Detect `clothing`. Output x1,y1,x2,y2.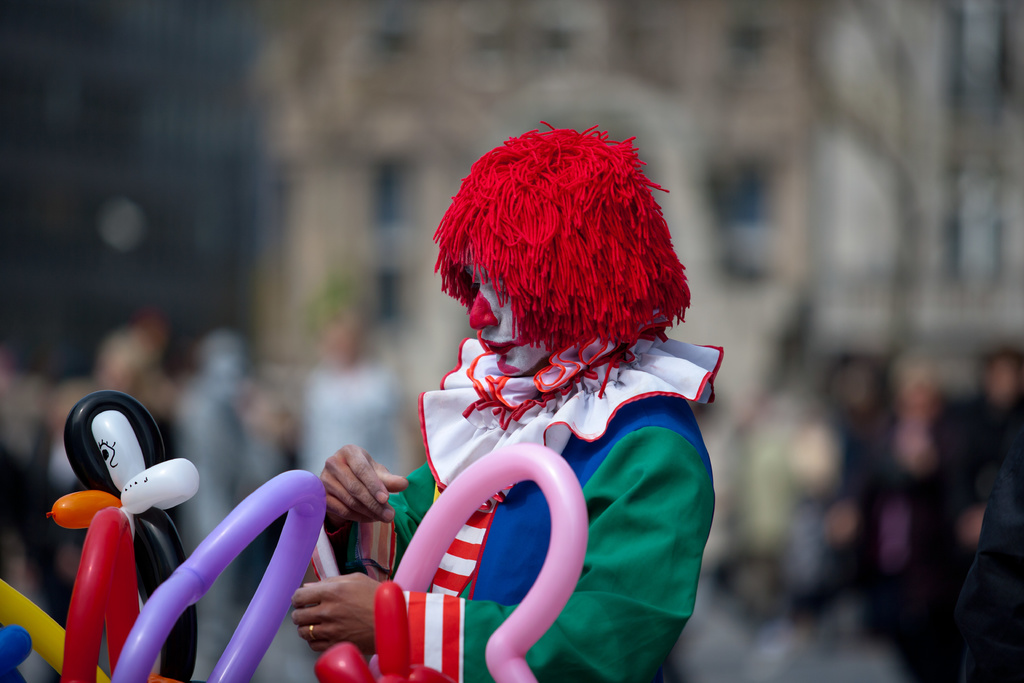
326,295,723,682.
